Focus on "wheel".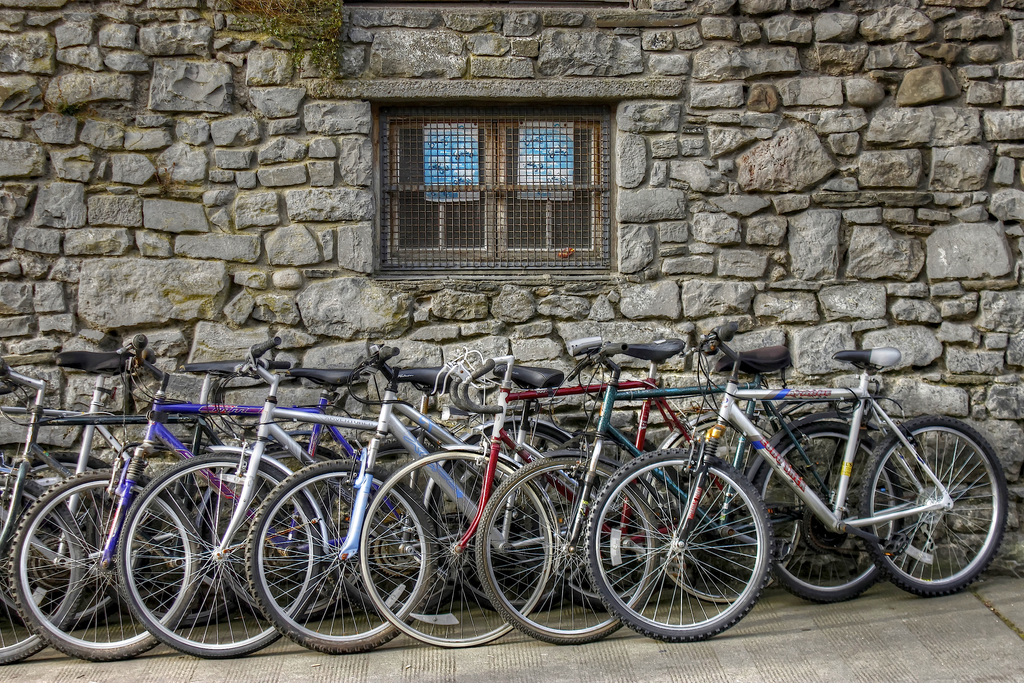
Focused at 0:474:84:667.
